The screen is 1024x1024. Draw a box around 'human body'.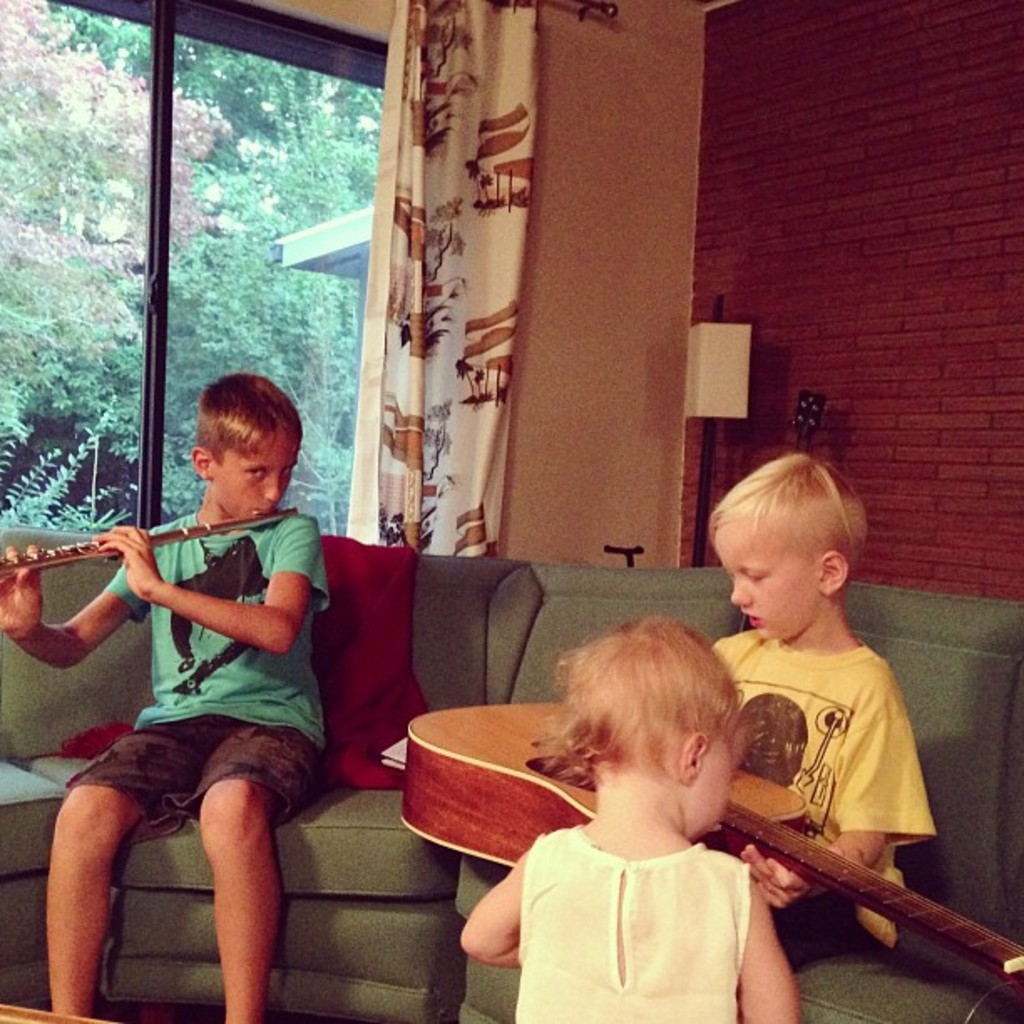
detection(457, 815, 808, 1022).
